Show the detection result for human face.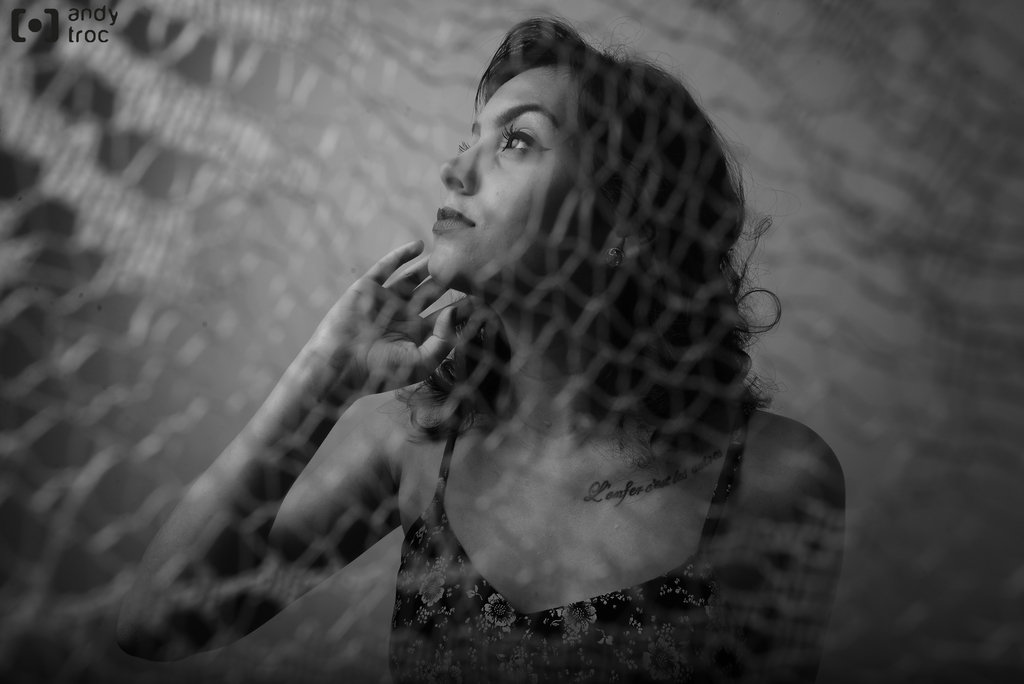
box(430, 67, 569, 284).
